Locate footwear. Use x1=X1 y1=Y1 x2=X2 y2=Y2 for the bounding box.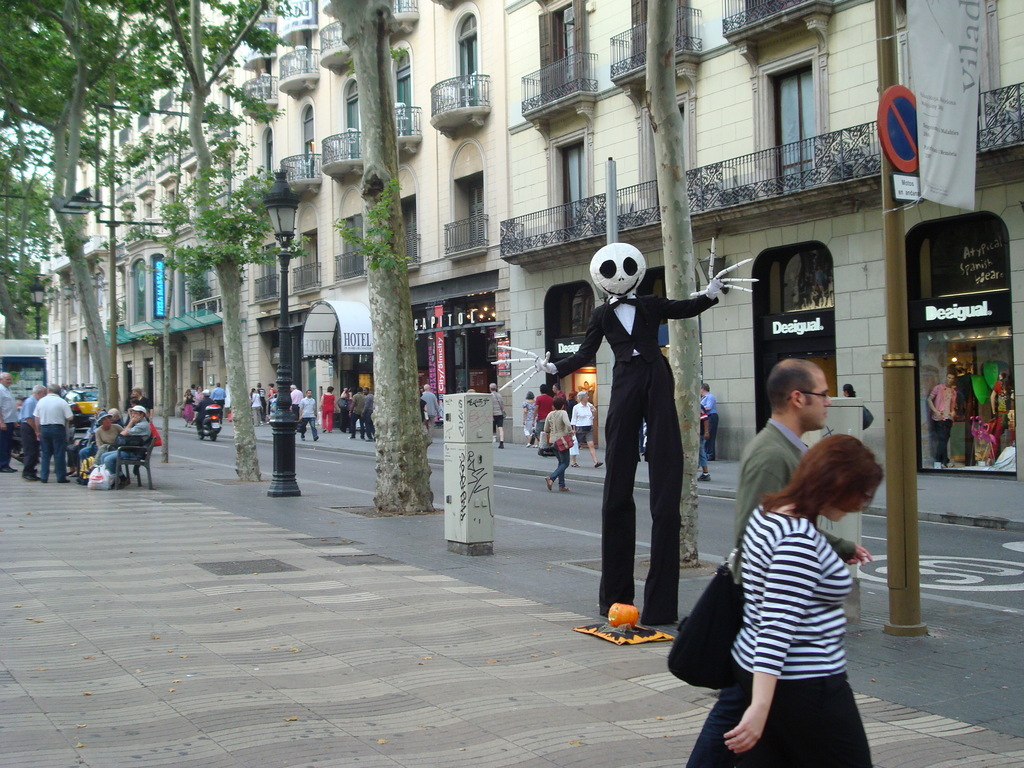
x1=0 y1=466 x2=18 y2=474.
